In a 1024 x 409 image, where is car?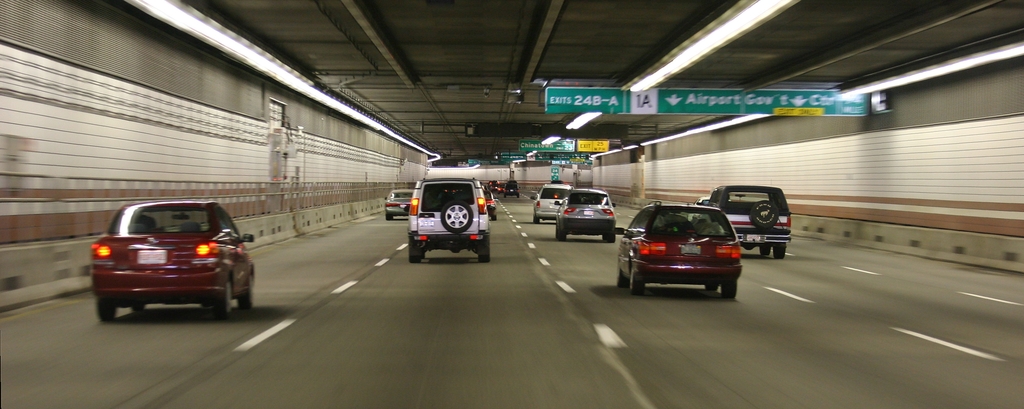
381:188:411:220.
